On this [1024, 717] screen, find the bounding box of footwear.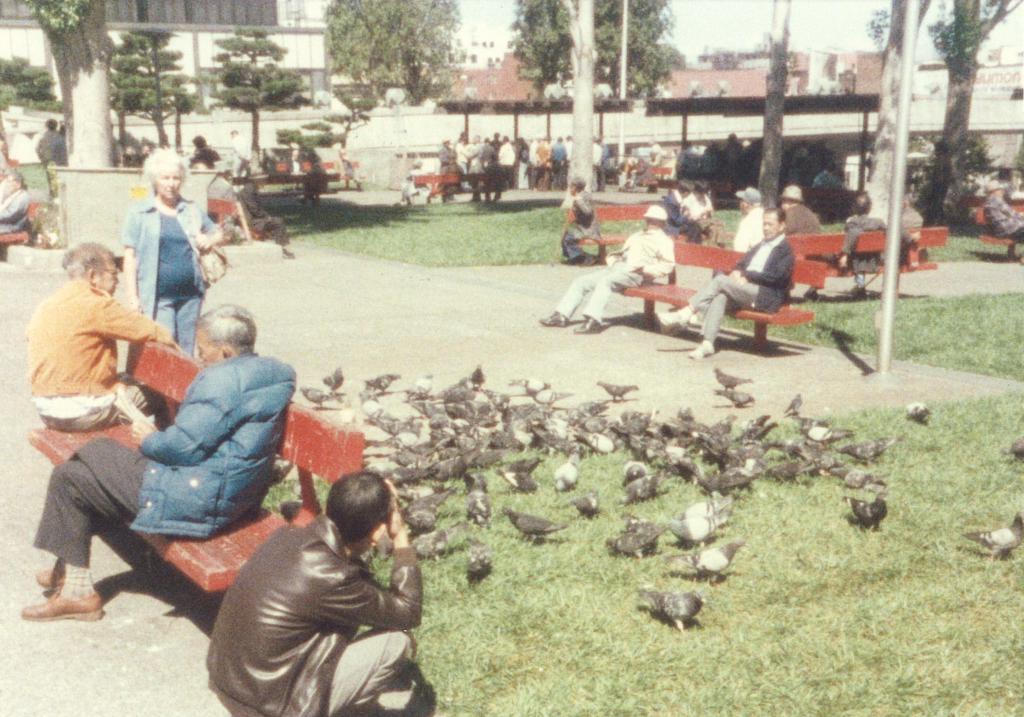
Bounding box: pyautogui.locateOnScreen(653, 300, 694, 330).
